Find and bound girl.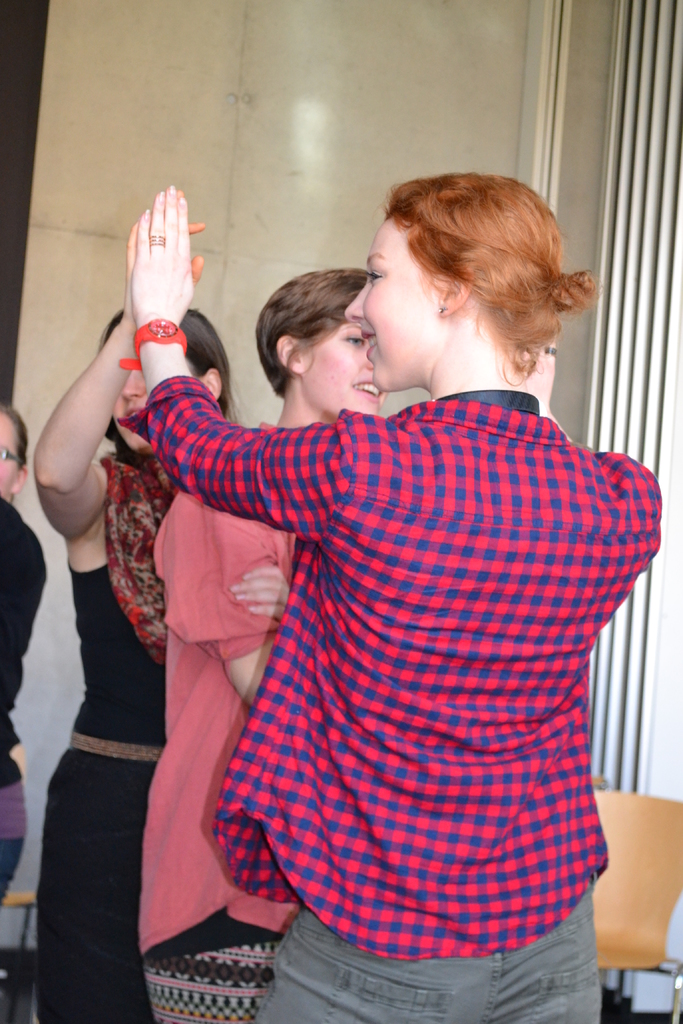
Bound: <bbox>148, 269, 391, 1023</bbox>.
